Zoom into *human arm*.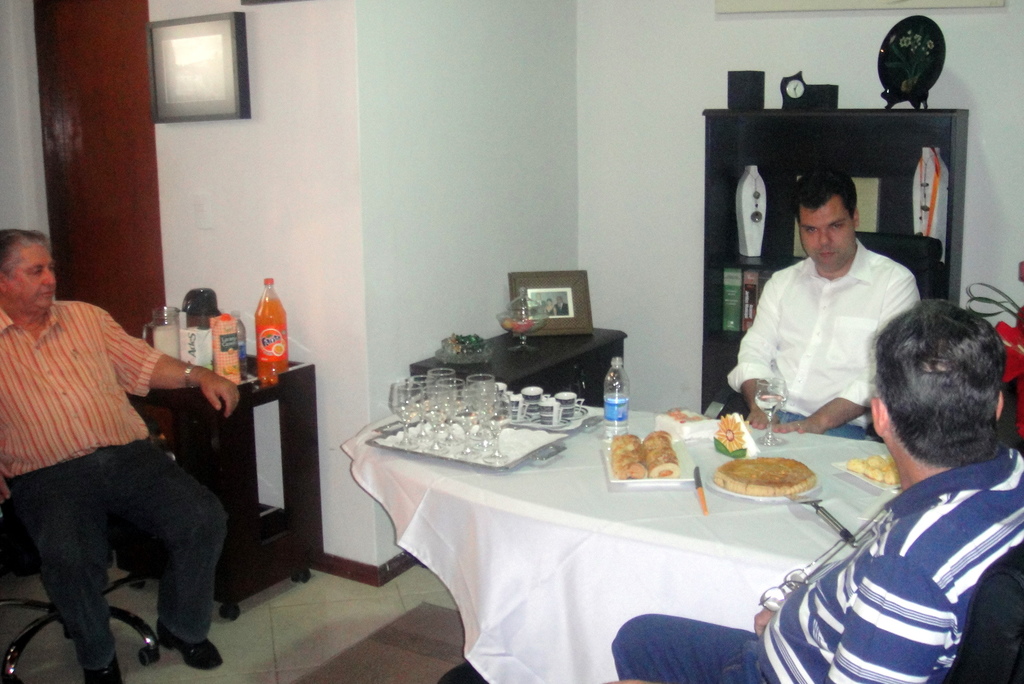
Zoom target: Rect(727, 266, 783, 436).
